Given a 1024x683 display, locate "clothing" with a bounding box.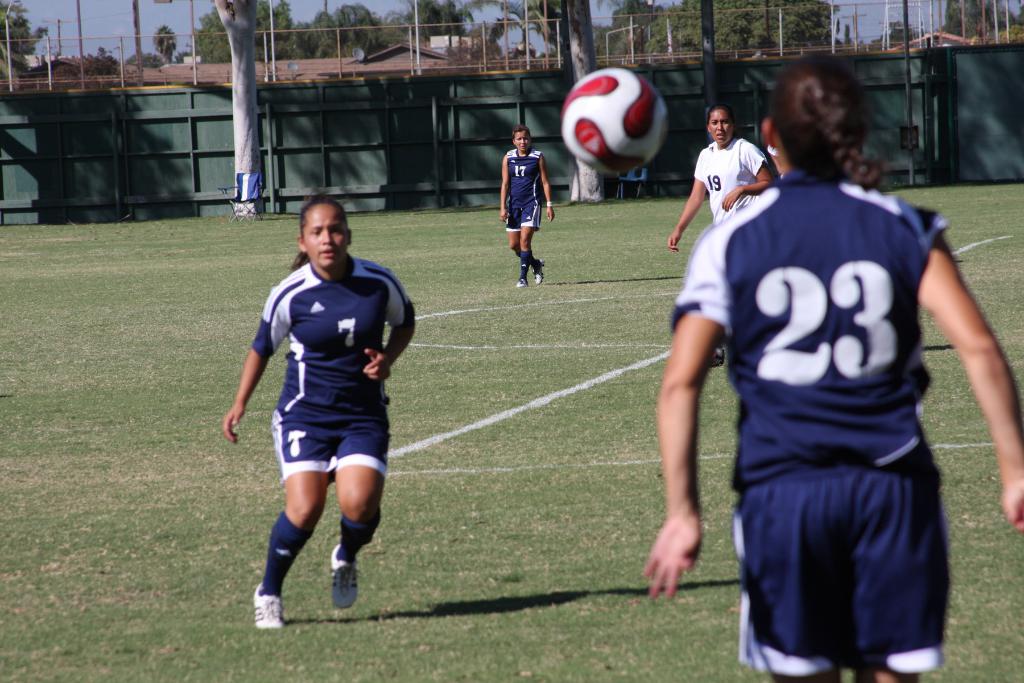
Located: 696/139/768/213.
